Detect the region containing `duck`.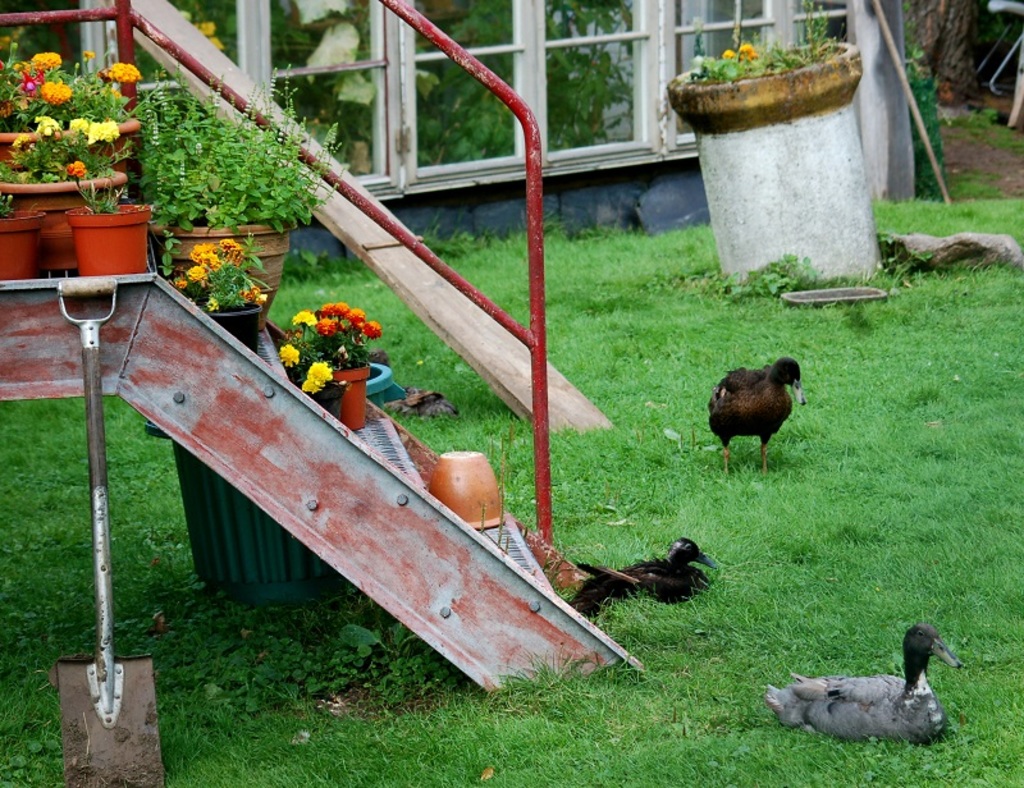
crop(579, 537, 712, 618).
